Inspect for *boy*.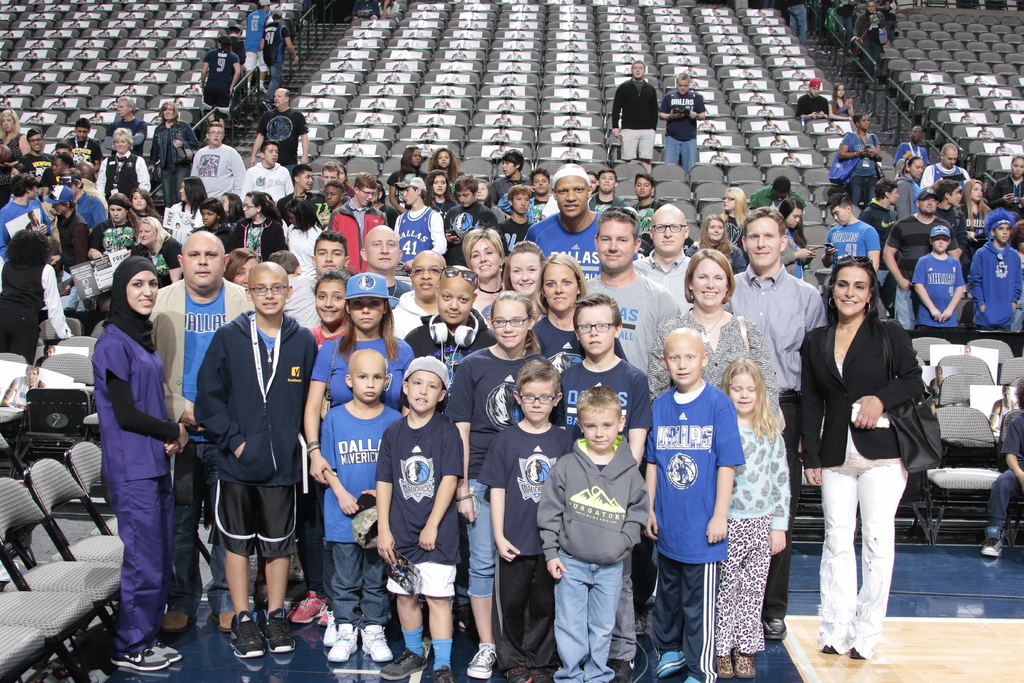
Inspection: select_region(279, 162, 319, 212).
